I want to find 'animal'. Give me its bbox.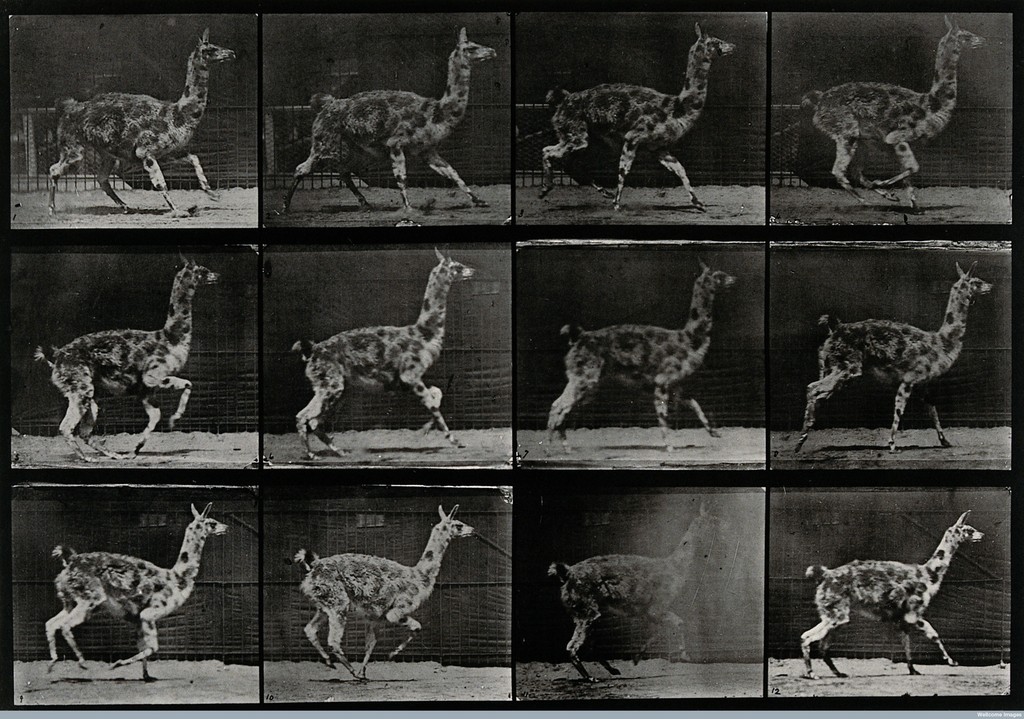
[left=557, top=506, right=727, bottom=681].
